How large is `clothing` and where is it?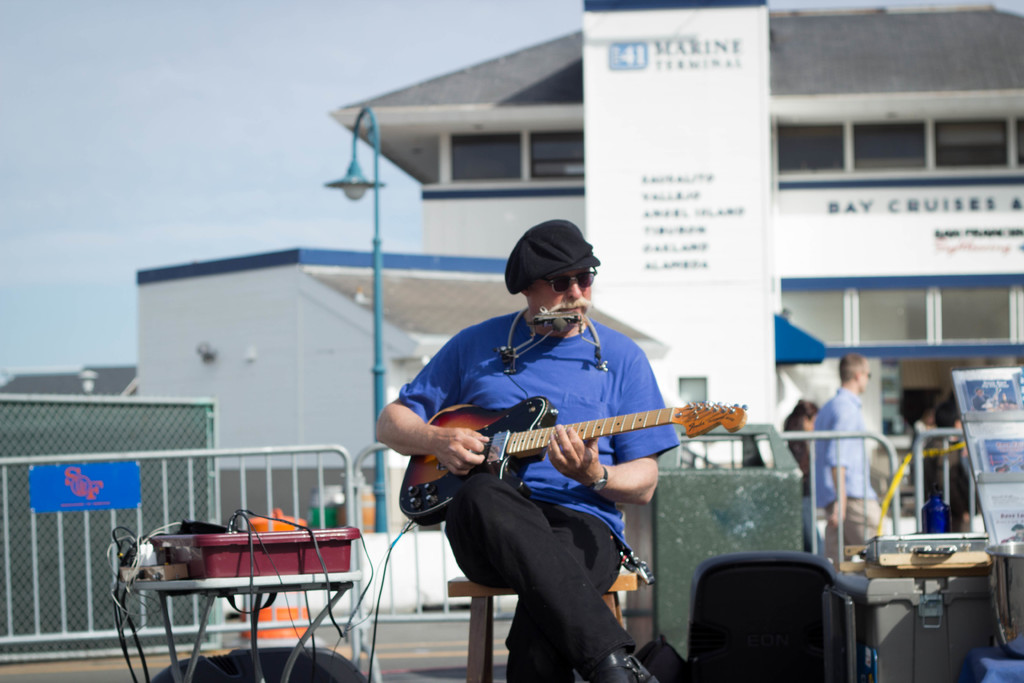
Bounding box: 401/283/720/631.
